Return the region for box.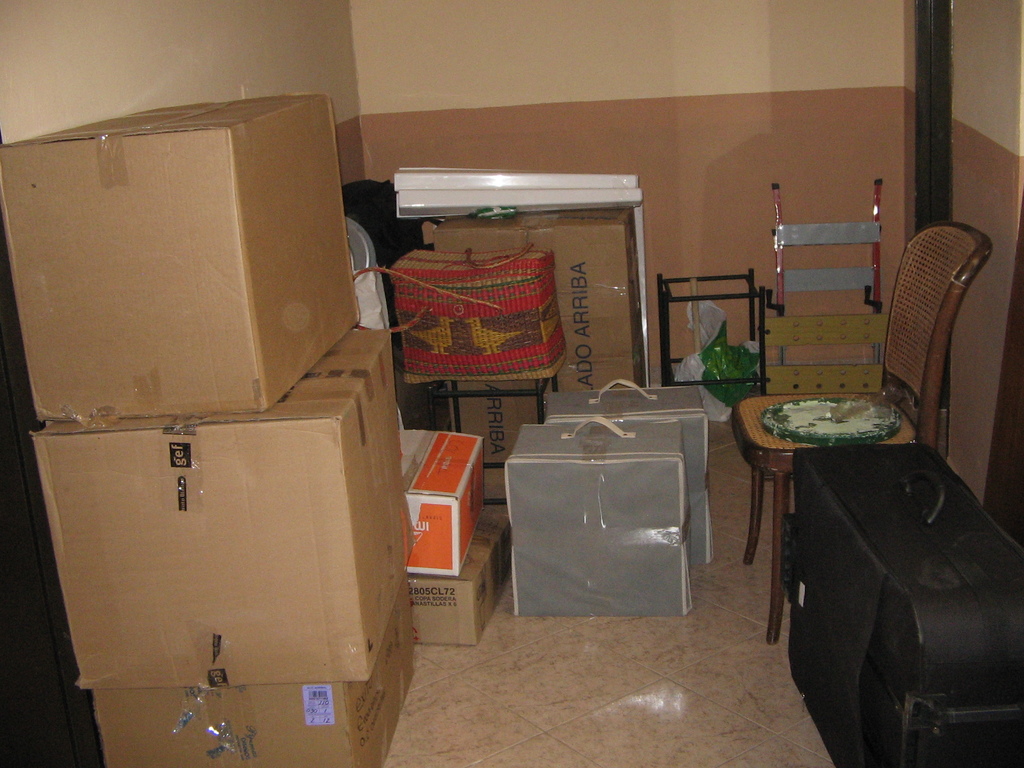
[99, 640, 446, 767].
